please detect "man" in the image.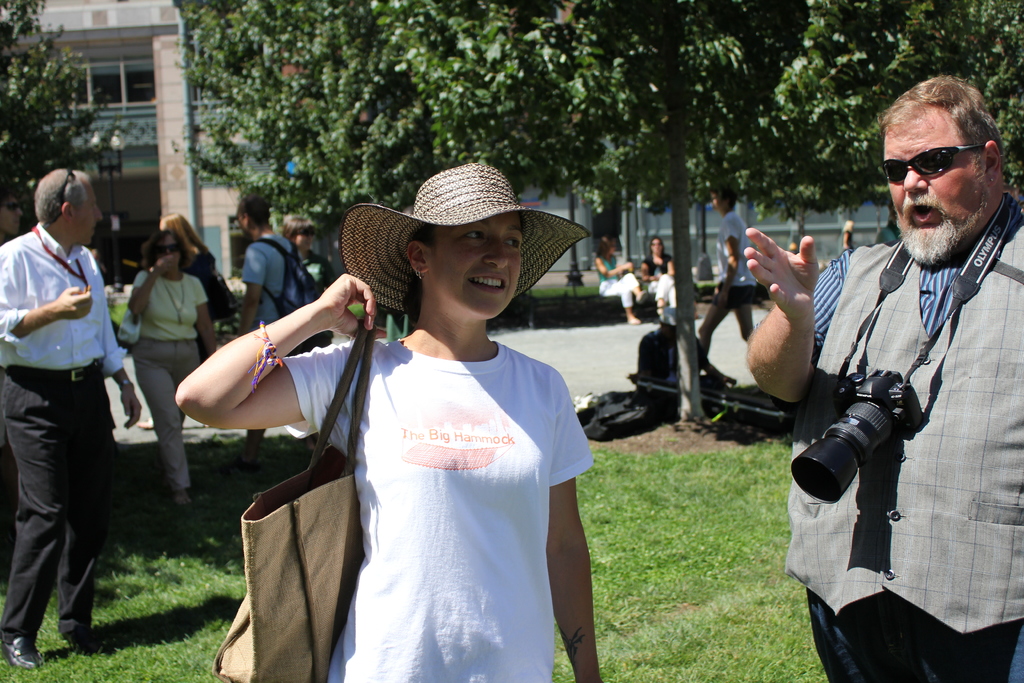
bbox(796, 81, 1001, 682).
